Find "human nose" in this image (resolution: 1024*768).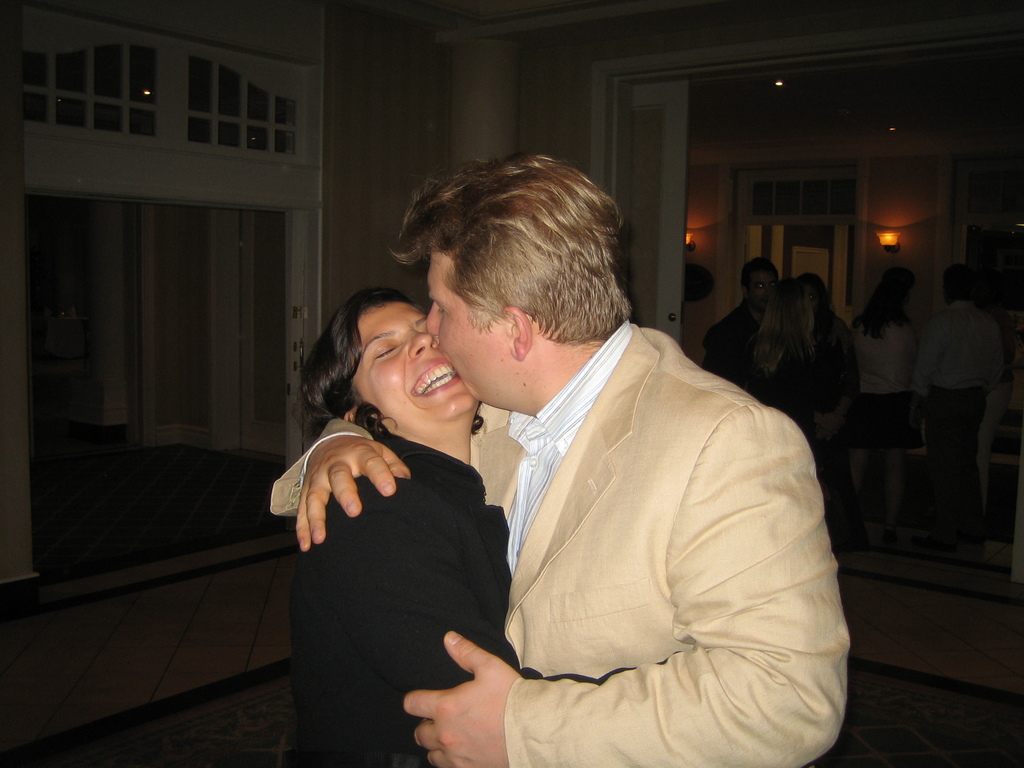
bbox=[424, 303, 439, 336].
